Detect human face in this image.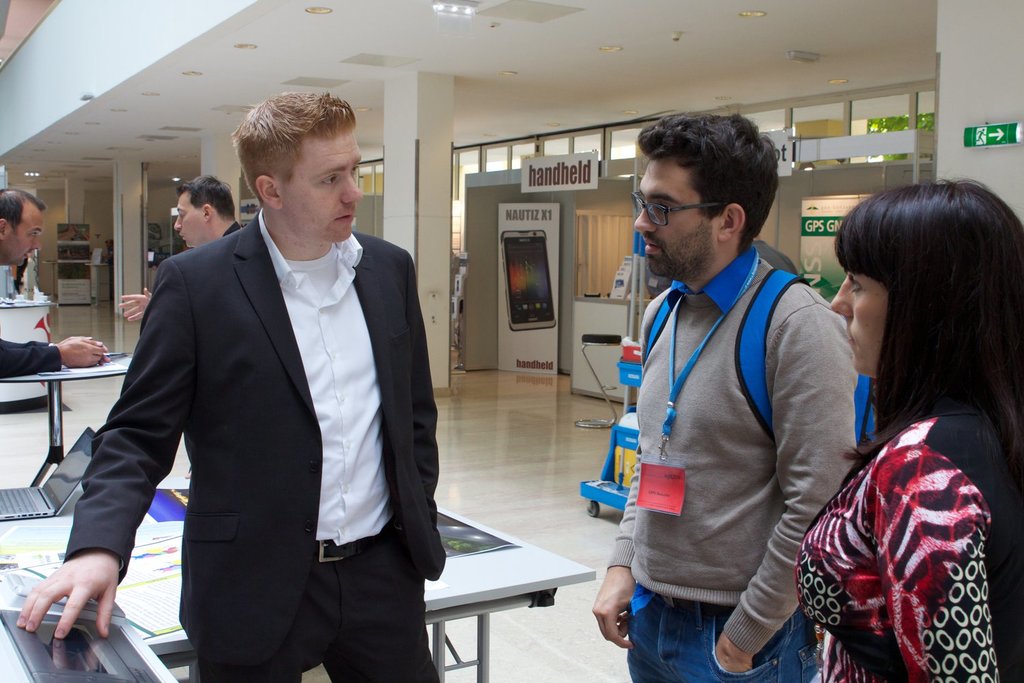
Detection: (296, 147, 357, 246).
